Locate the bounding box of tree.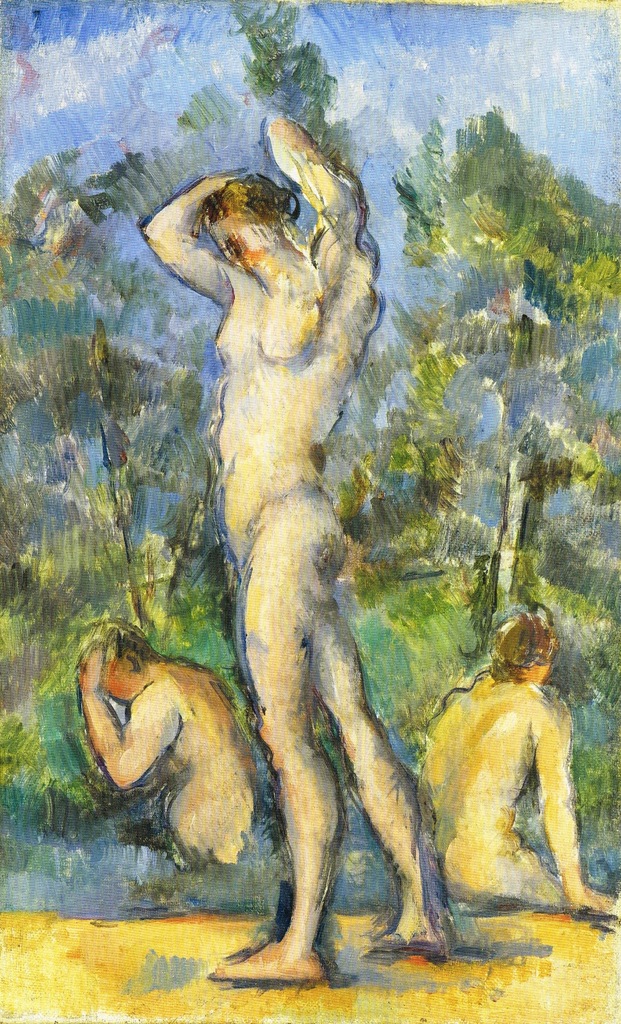
Bounding box: (x1=334, y1=97, x2=620, y2=678).
